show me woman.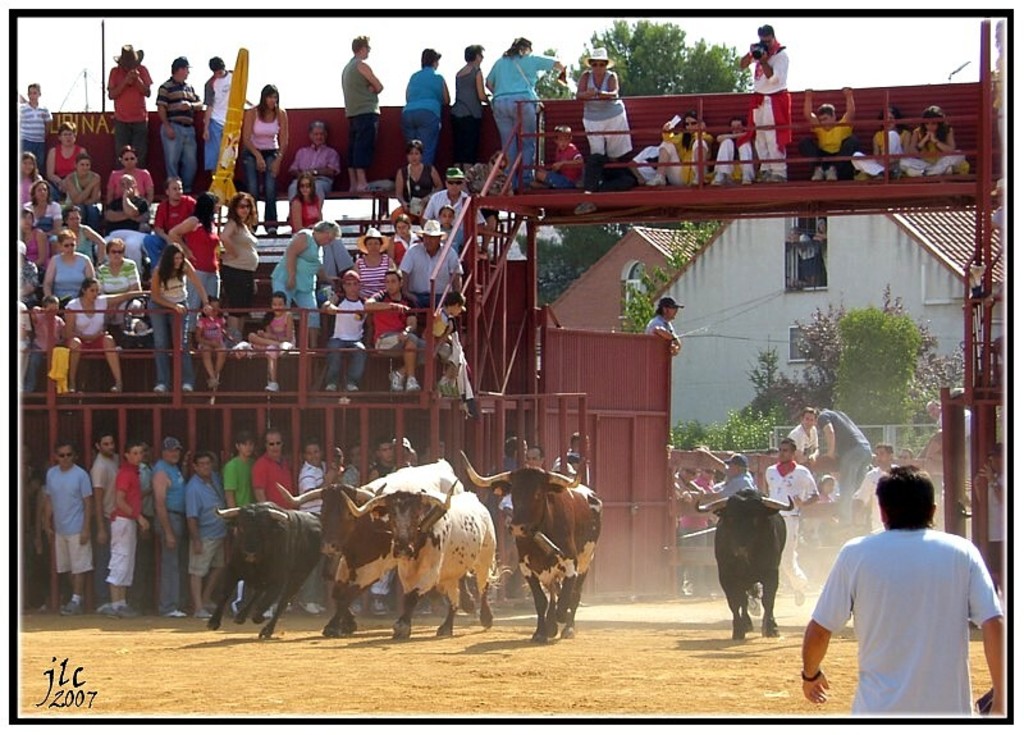
woman is here: <bbox>850, 105, 910, 181</bbox>.
